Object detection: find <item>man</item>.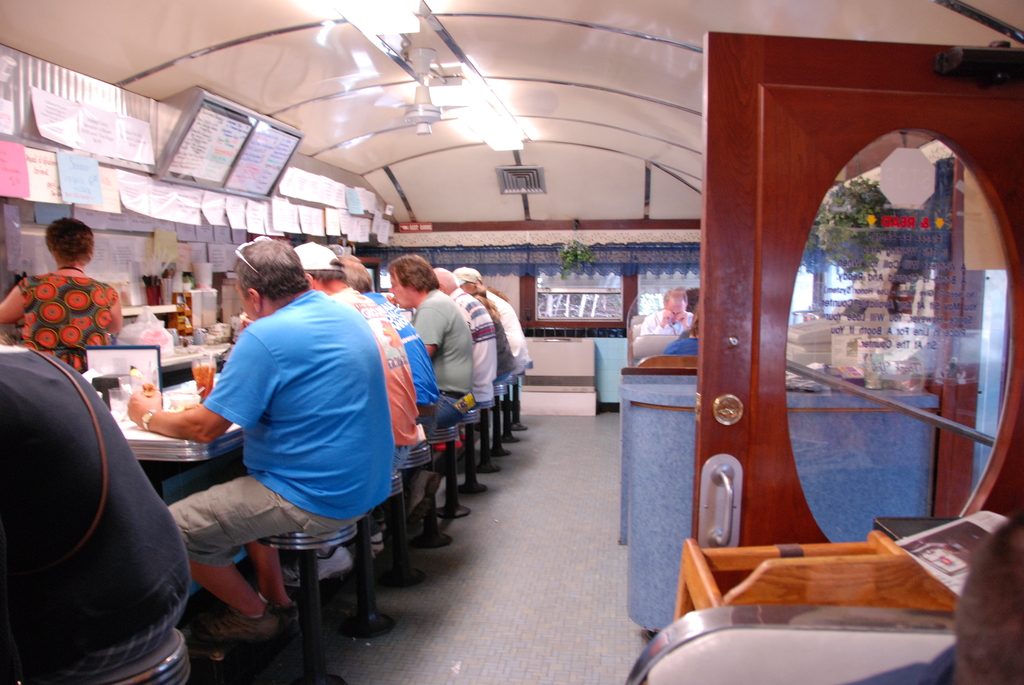
BBox(125, 240, 398, 644).
